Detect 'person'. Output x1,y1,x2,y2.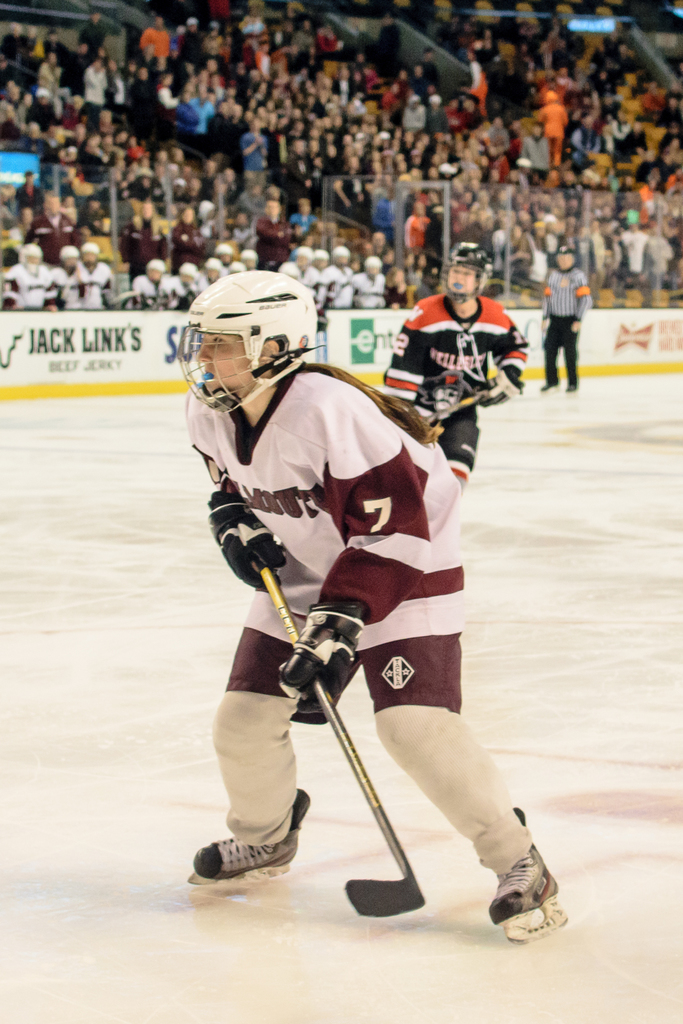
202,255,231,283.
